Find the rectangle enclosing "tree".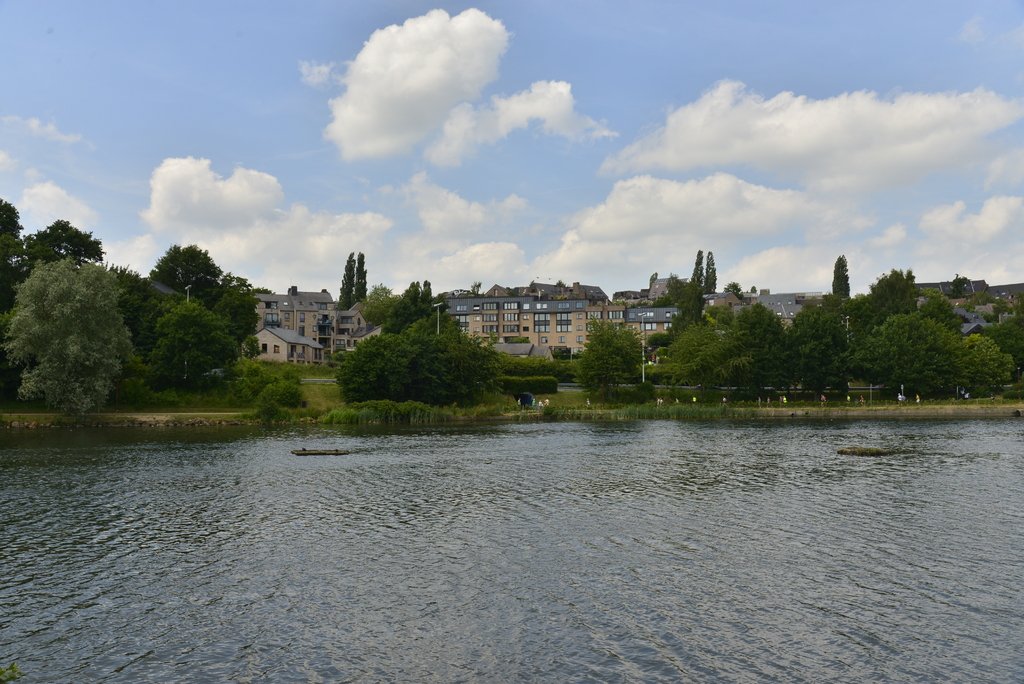
(647,270,659,286).
